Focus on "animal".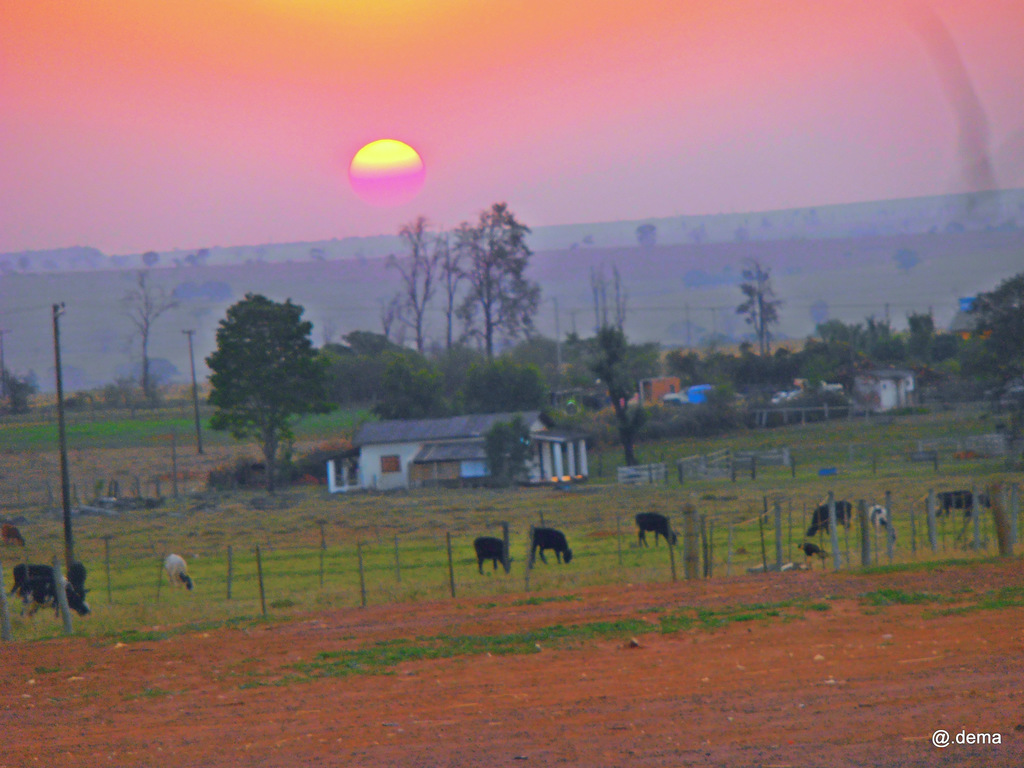
Focused at bbox=(639, 515, 676, 547).
